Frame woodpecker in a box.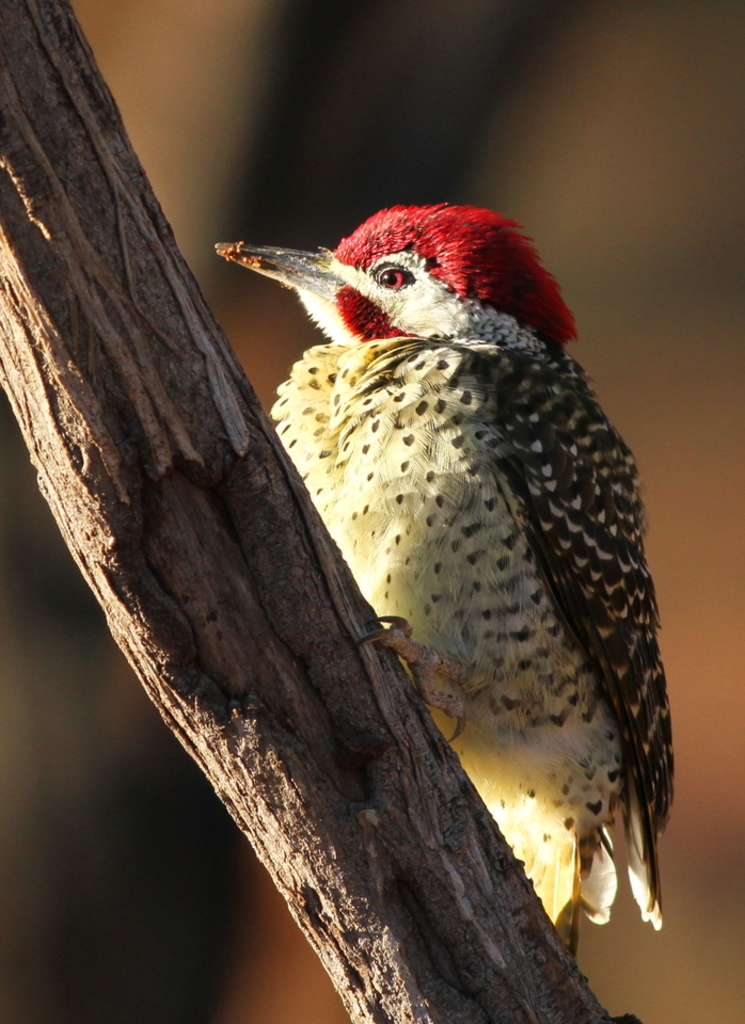
[216,201,676,935].
